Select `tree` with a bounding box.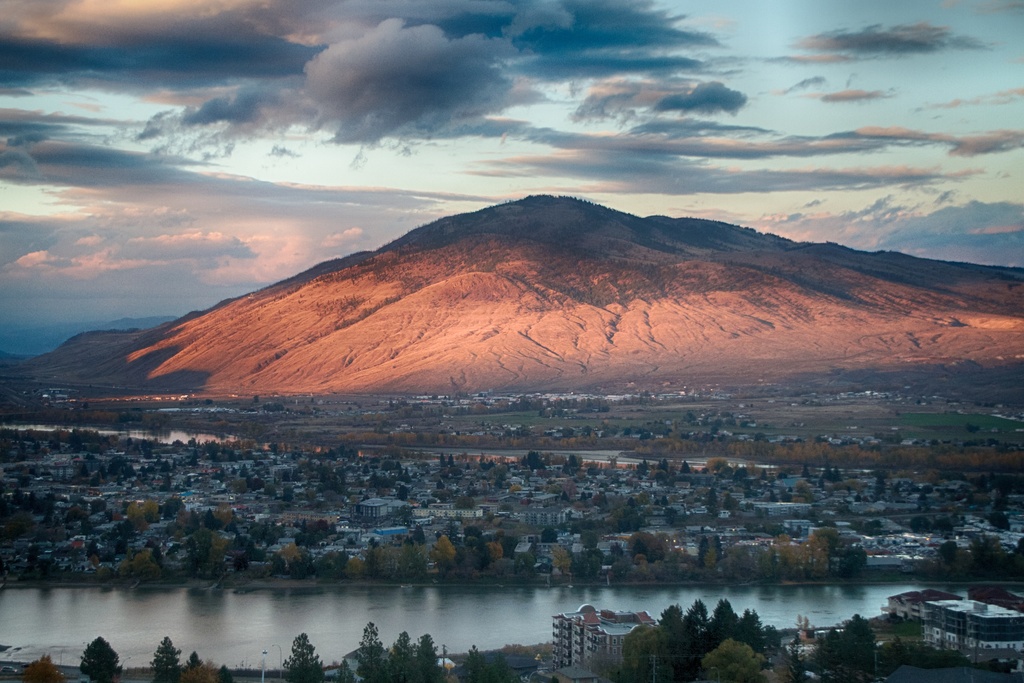
bbox(700, 648, 772, 675).
